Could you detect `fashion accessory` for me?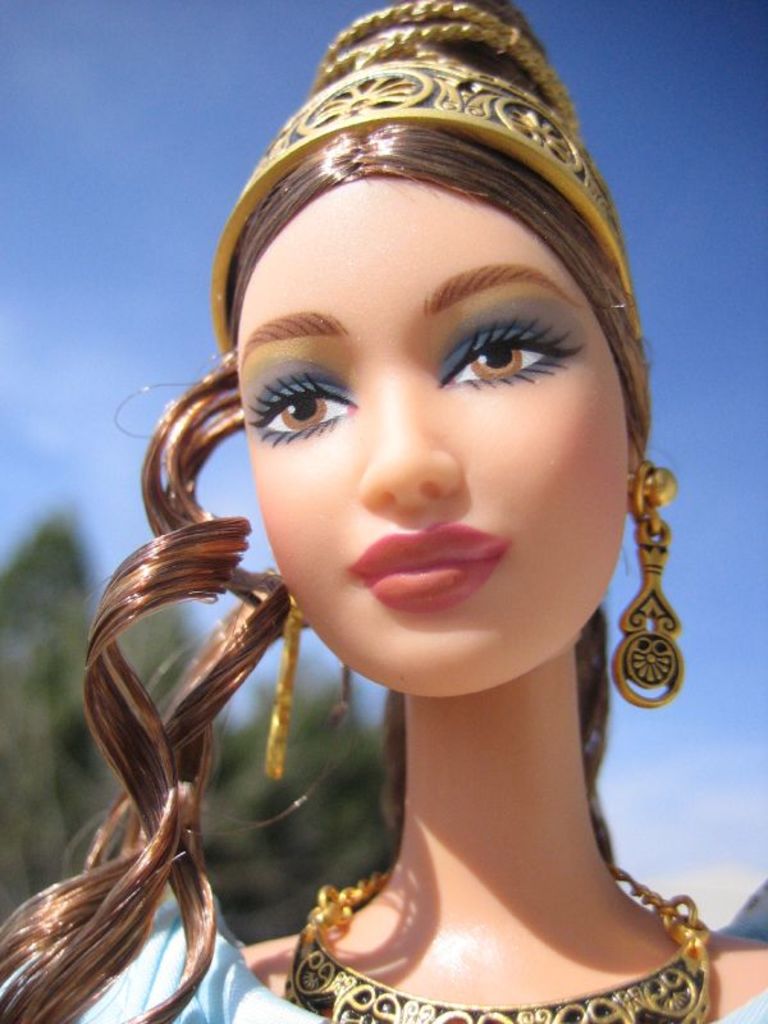
Detection result: rect(206, 1, 650, 351).
